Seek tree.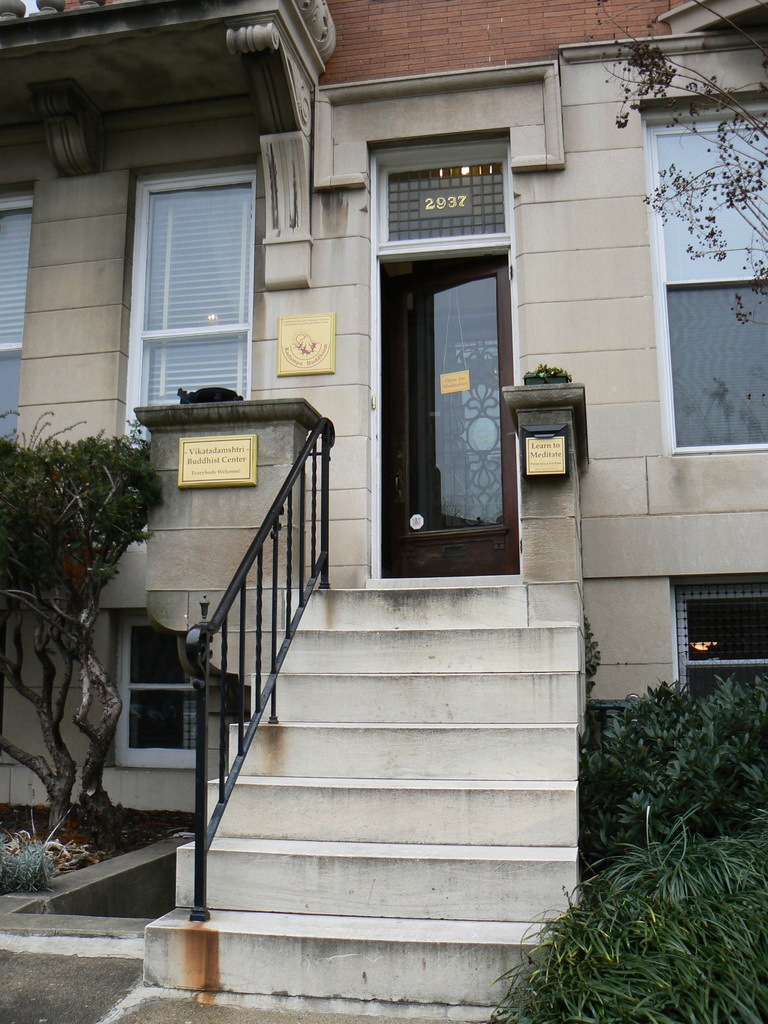
bbox(572, 1, 765, 342).
